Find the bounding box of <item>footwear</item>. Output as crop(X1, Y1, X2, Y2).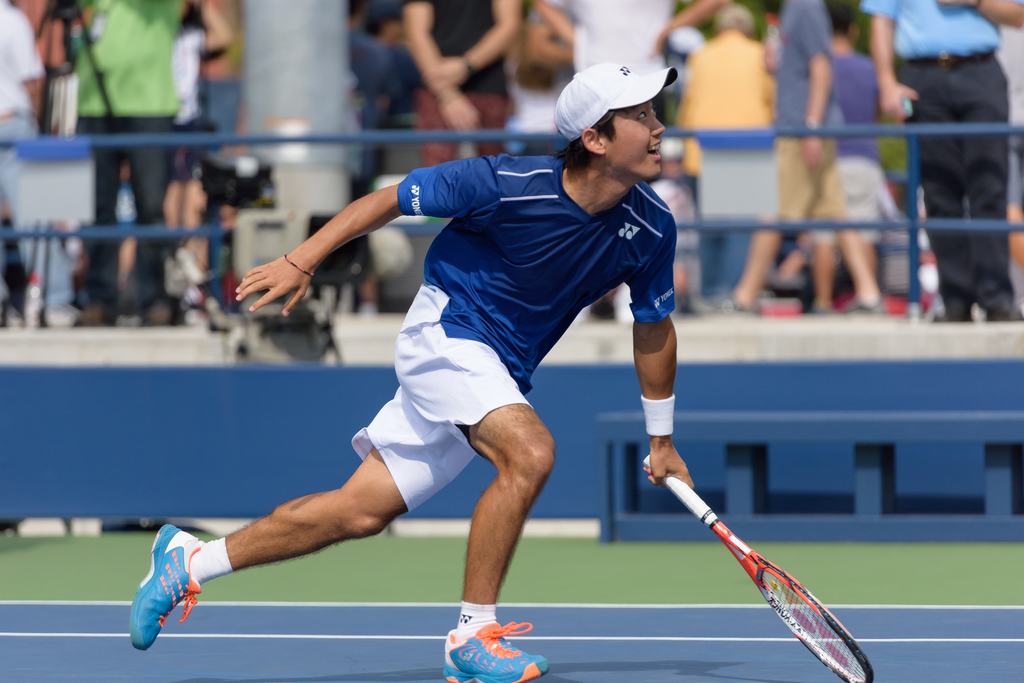
crop(138, 297, 189, 331).
